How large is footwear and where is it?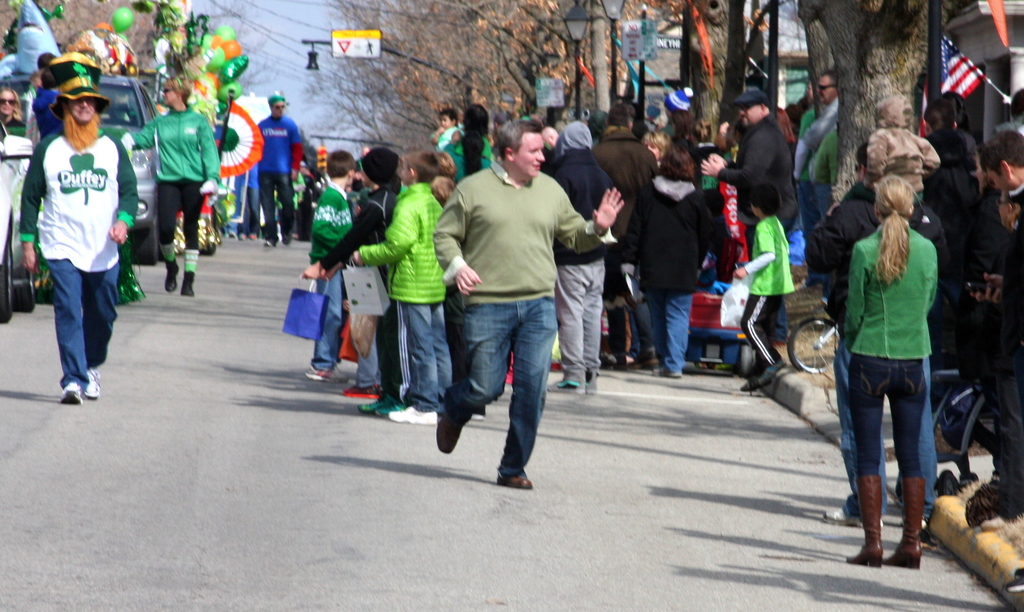
Bounding box: <box>557,369,582,390</box>.
